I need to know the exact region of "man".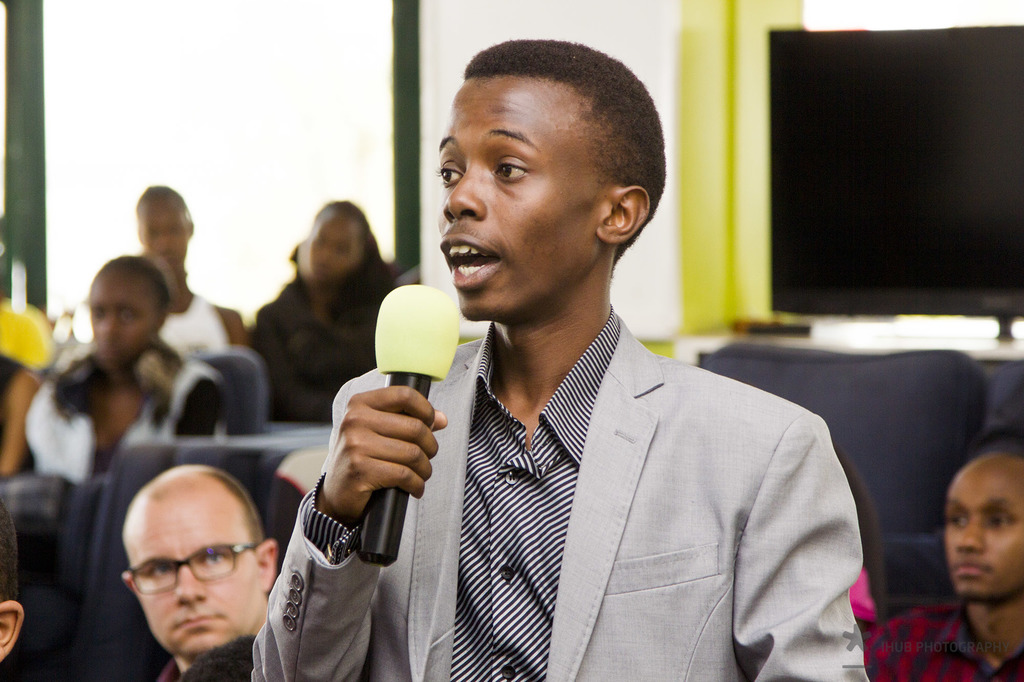
Region: 118 463 280 681.
